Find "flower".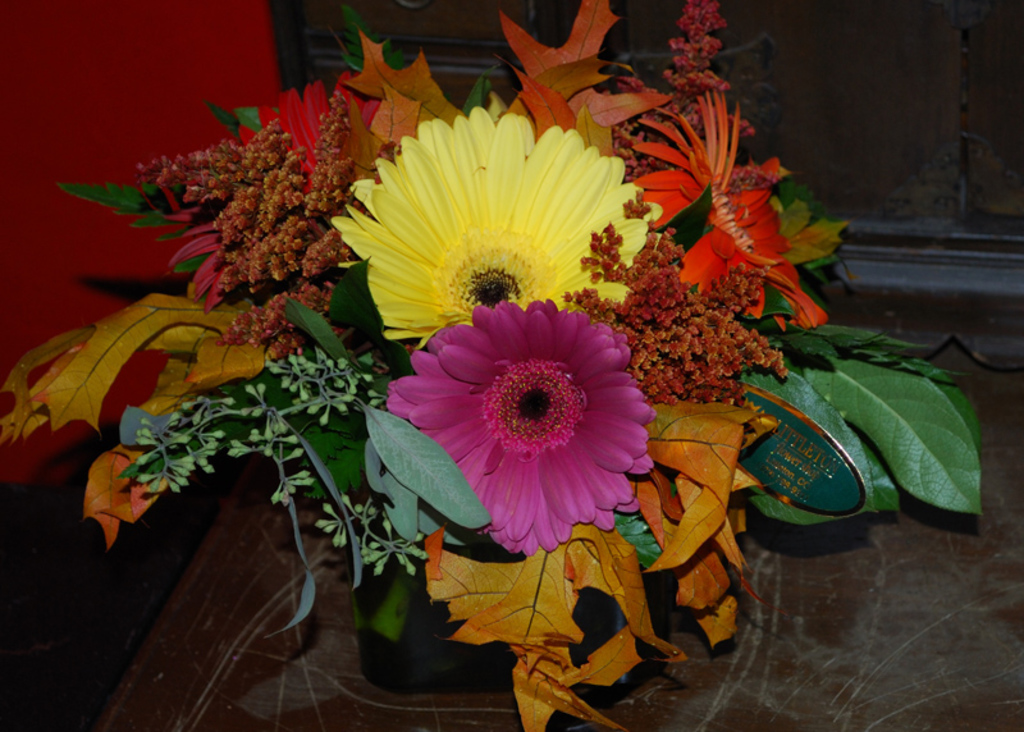
box=[329, 106, 669, 361].
